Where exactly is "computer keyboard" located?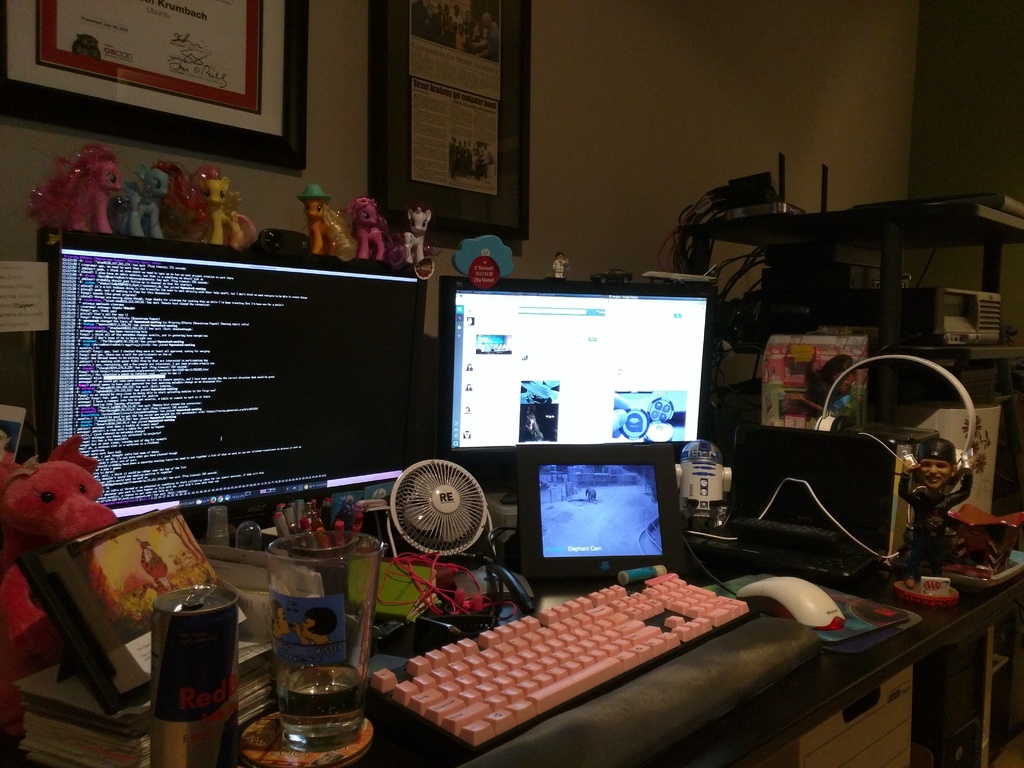
Its bounding box is BBox(366, 566, 762, 756).
